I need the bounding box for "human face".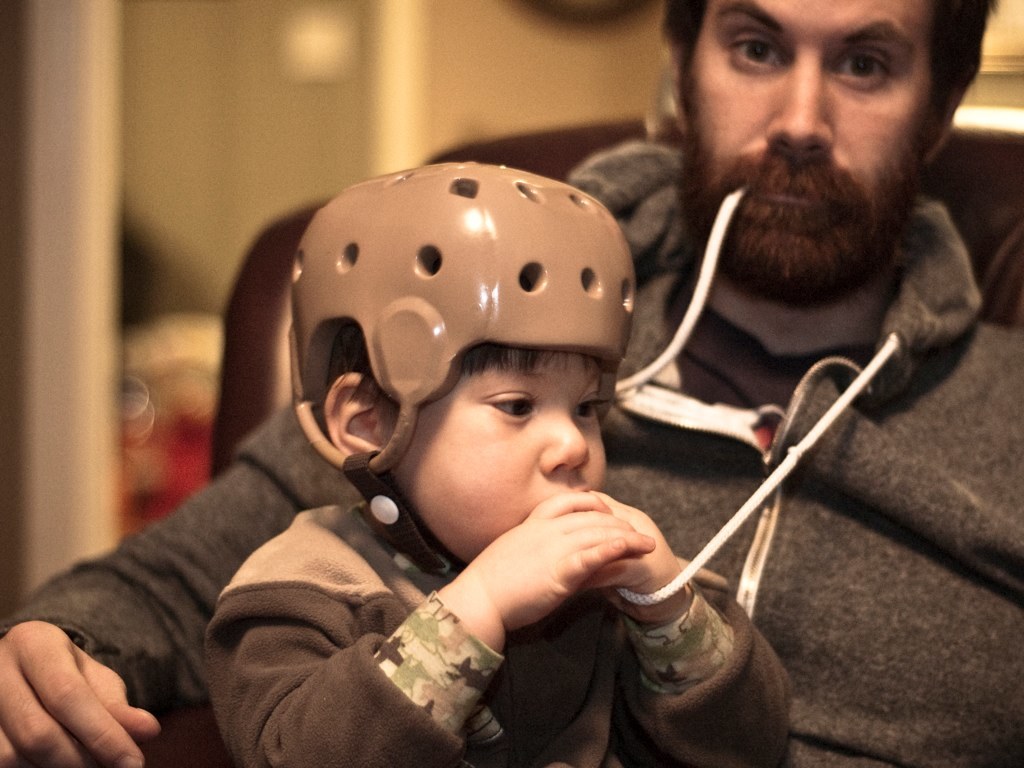
Here it is: box(680, 0, 932, 282).
